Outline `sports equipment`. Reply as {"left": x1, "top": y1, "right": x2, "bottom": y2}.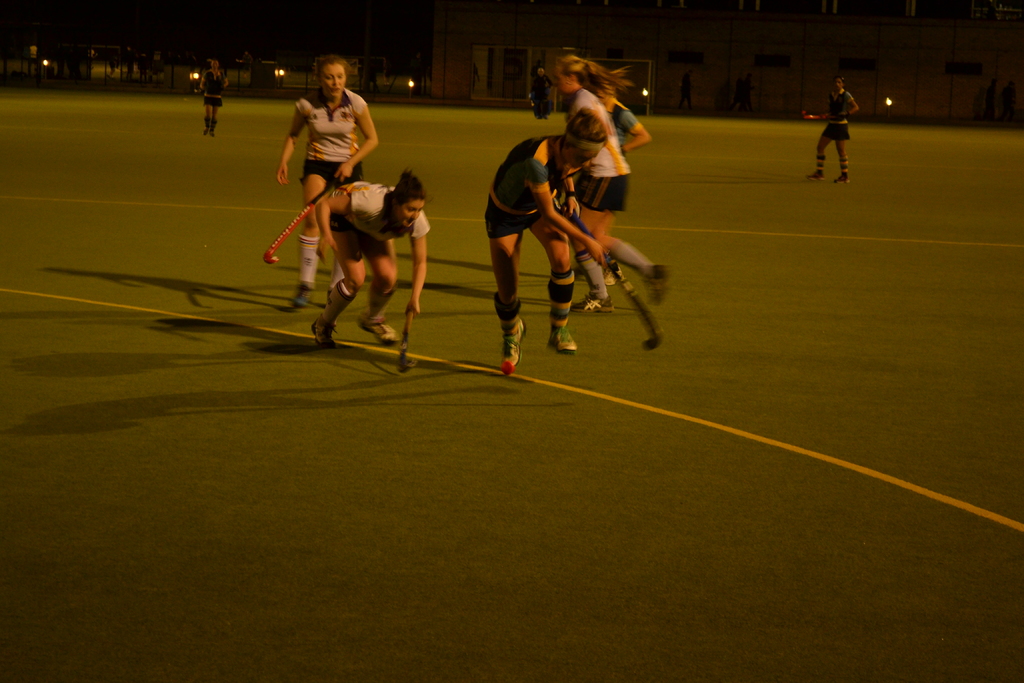
{"left": 499, "top": 357, "right": 518, "bottom": 381}.
